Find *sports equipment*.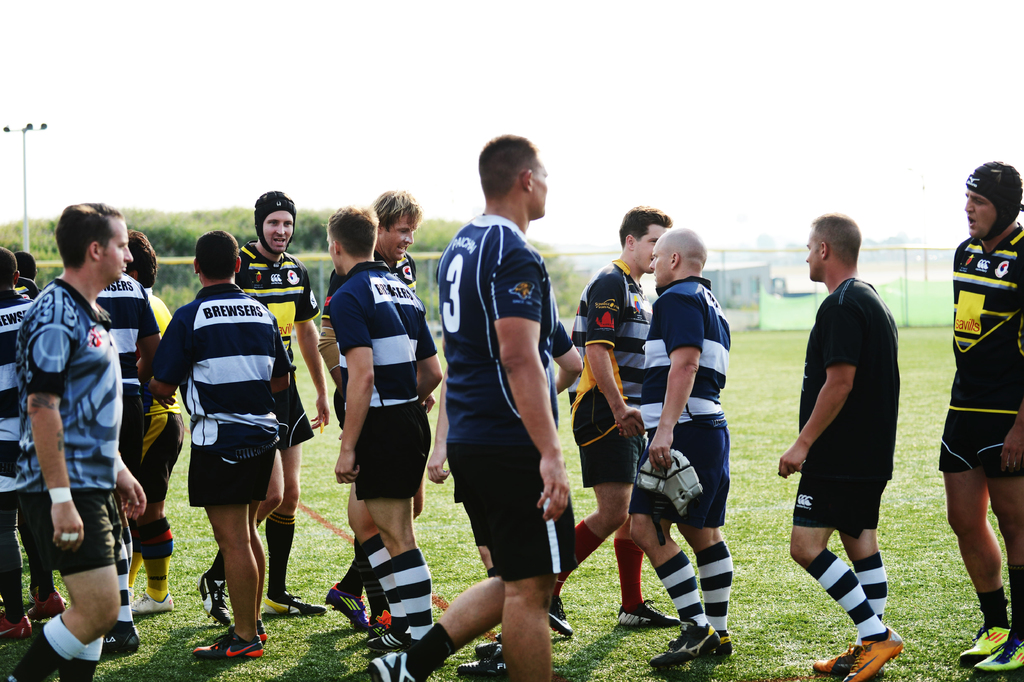
BBox(964, 160, 1023, 244).
